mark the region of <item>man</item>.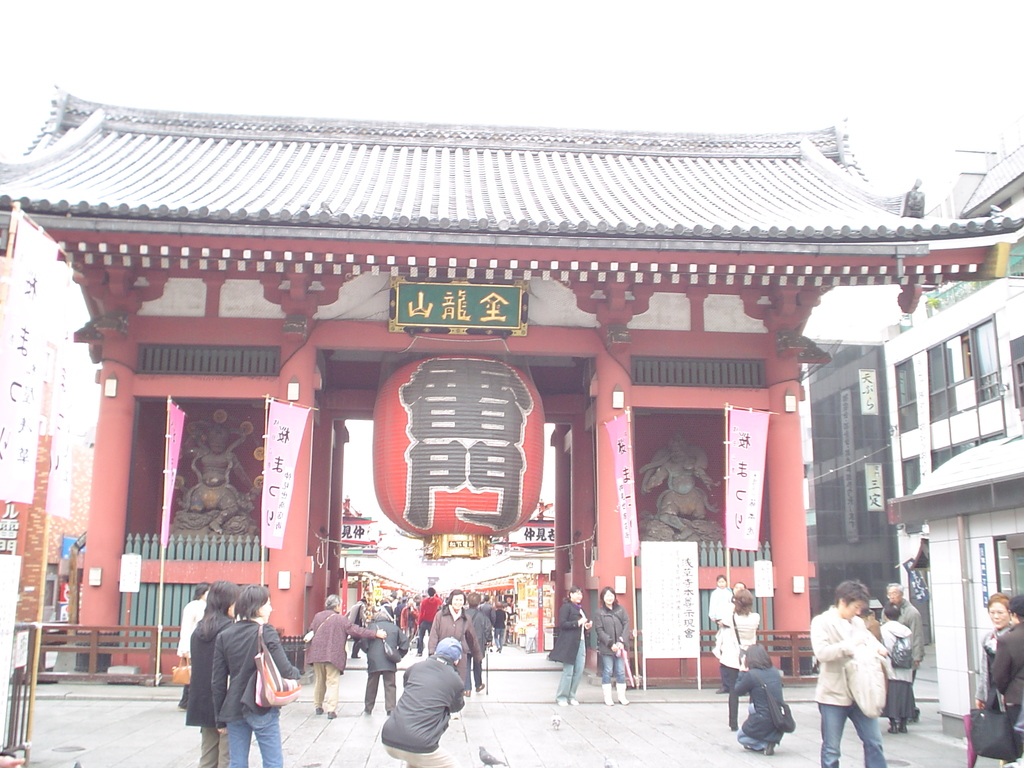
Region: crop(463, 594, 490, 694).
